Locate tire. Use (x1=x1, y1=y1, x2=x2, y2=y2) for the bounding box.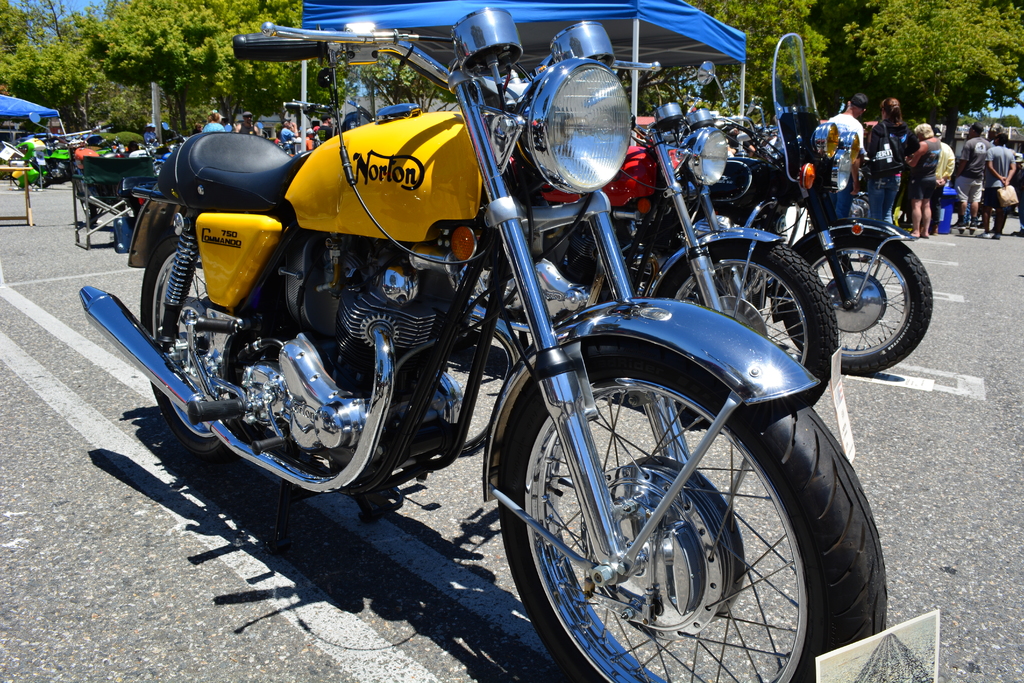
(x1=781, y1=229, x2=935, y2=374).
